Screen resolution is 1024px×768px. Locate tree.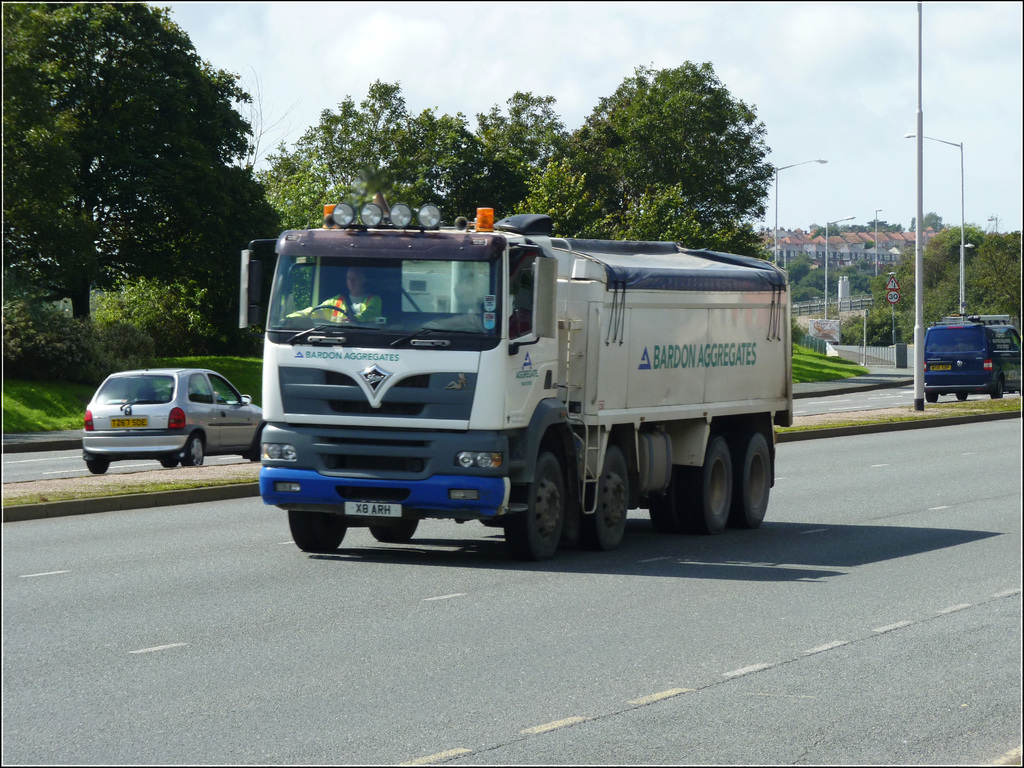
l=893, t=227, r=1023, b=343.
